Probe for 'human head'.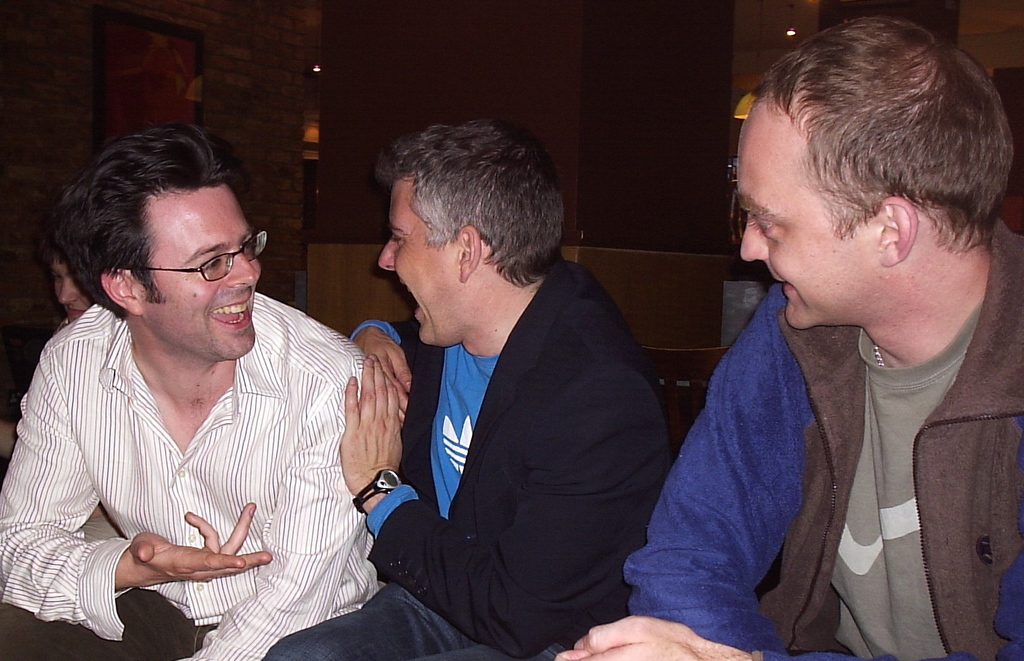
Probe result: left=47, top=252, right=93, bottom=319.
